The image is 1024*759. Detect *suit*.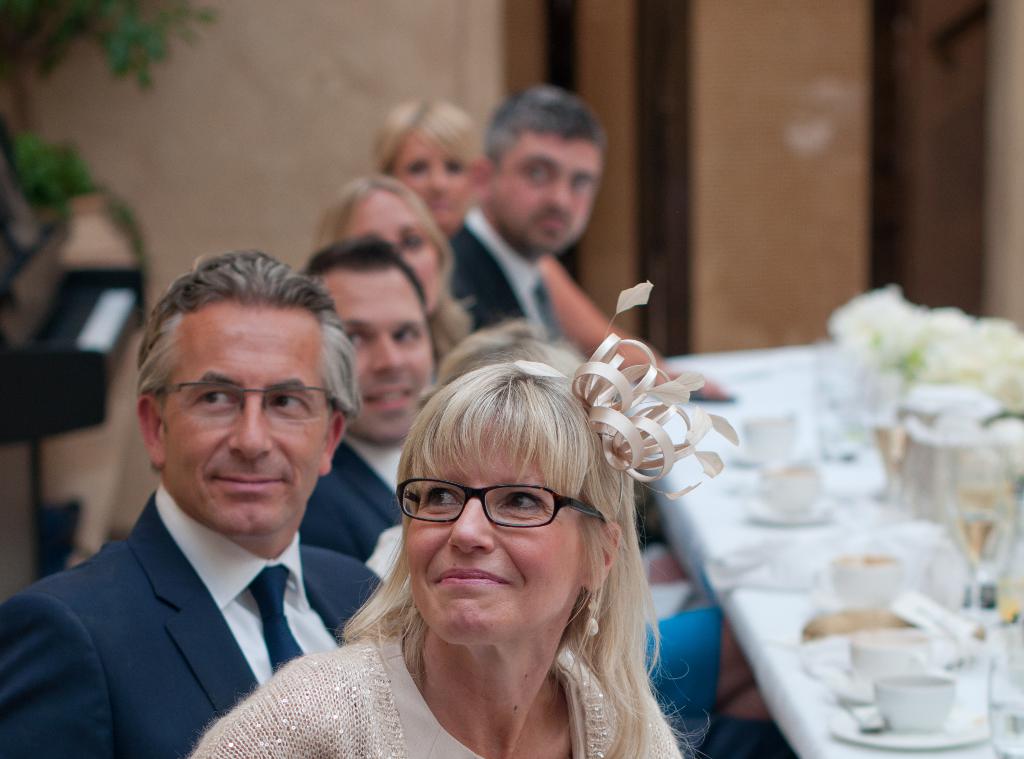
Detection: box=[443, 204, 569, 334].
